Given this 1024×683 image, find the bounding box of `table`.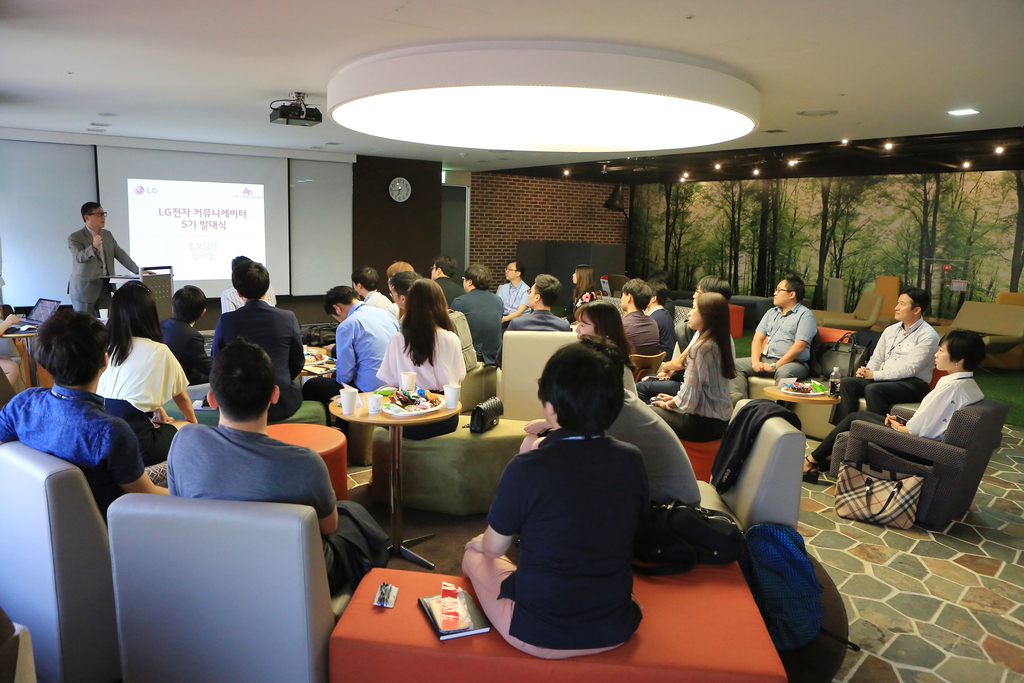
(300, 342, 333, 384).
